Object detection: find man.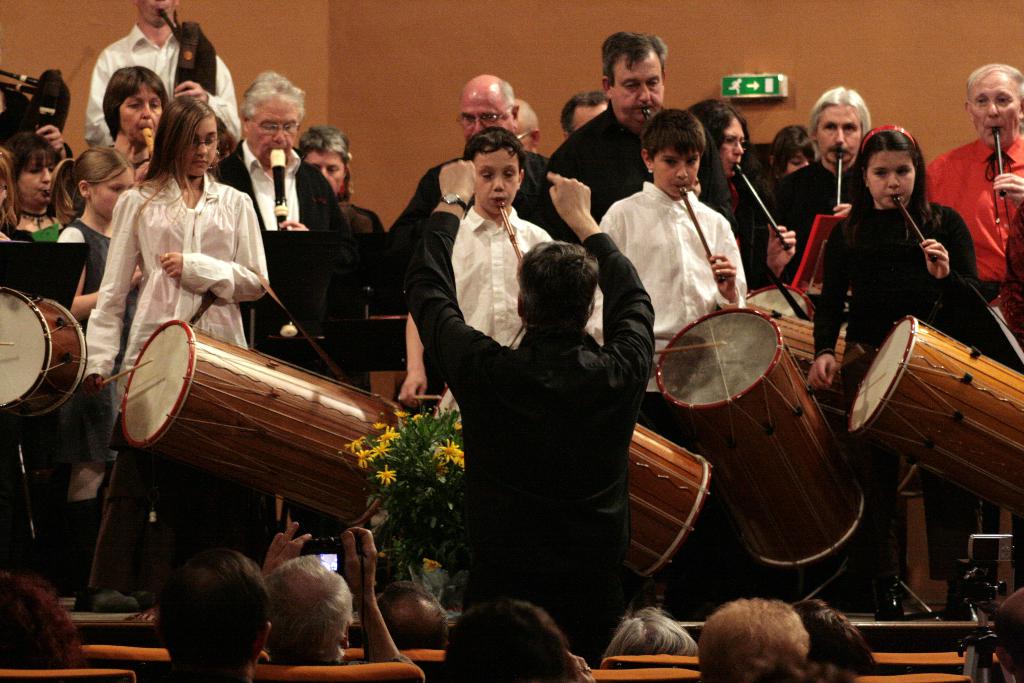
crop(379, 582, 446, 645).
